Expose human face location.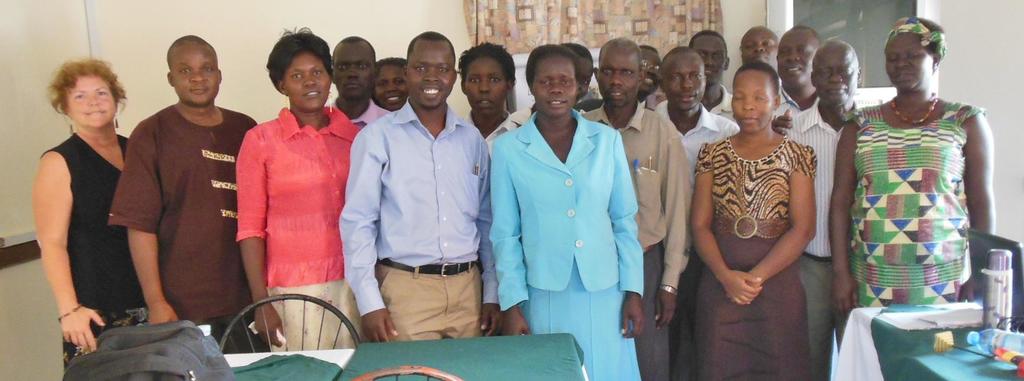
Exposed at 578, 50, 592, 95.
